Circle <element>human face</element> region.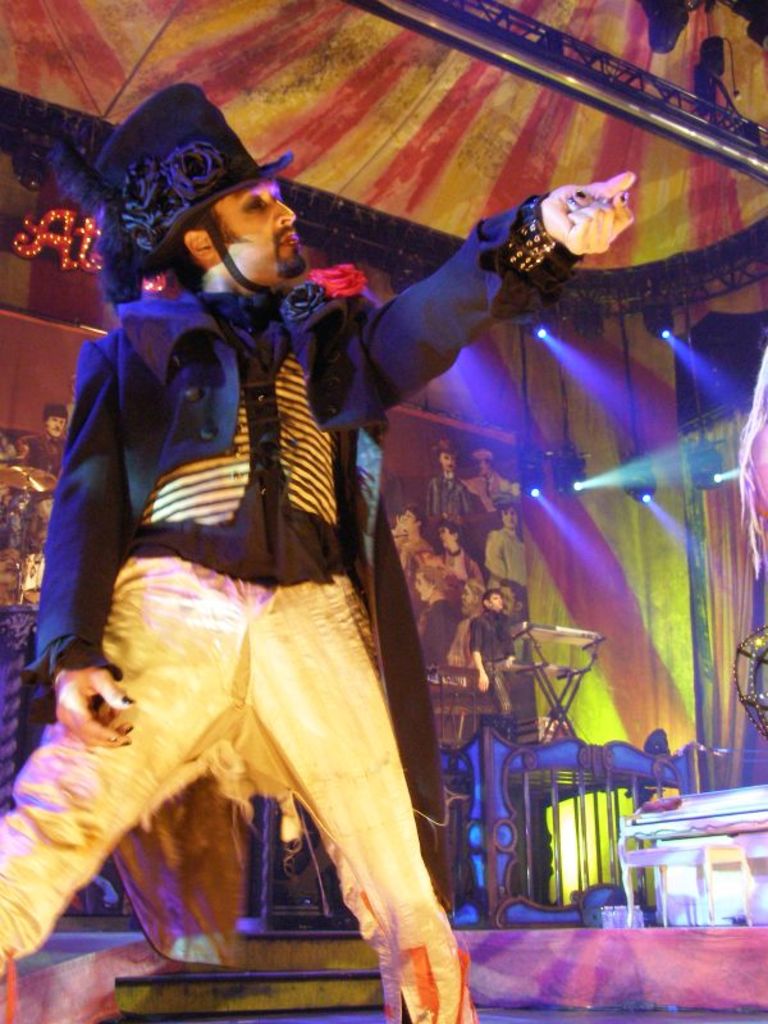
Region: (206,187,307,287).
